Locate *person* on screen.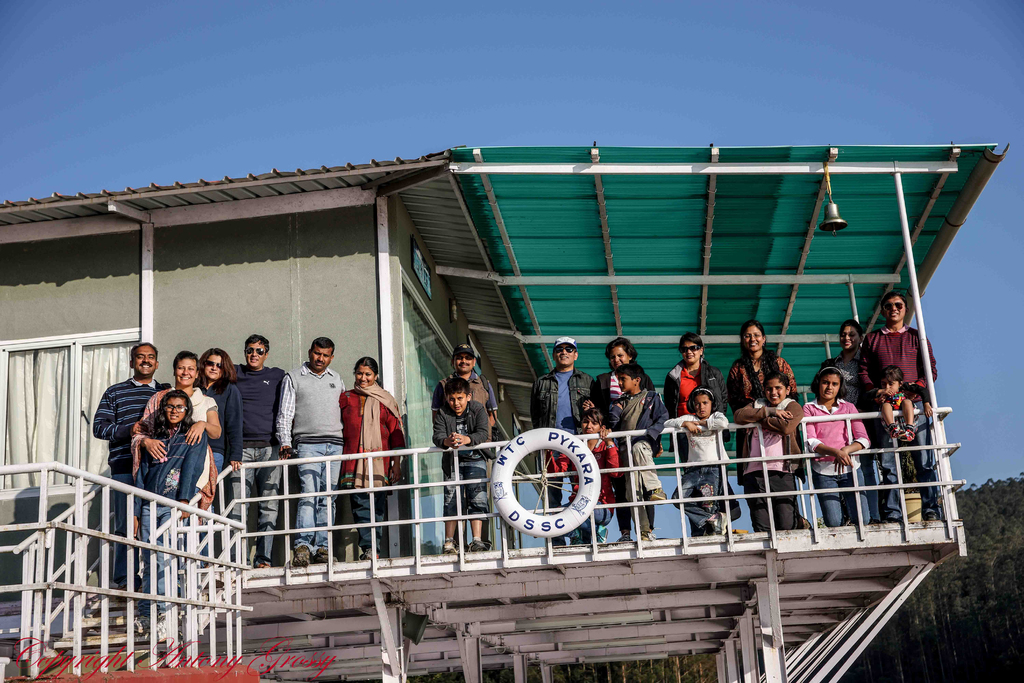
On screen at {"left": 136, "top": 390, "right": 215, "bottom": 605}.
